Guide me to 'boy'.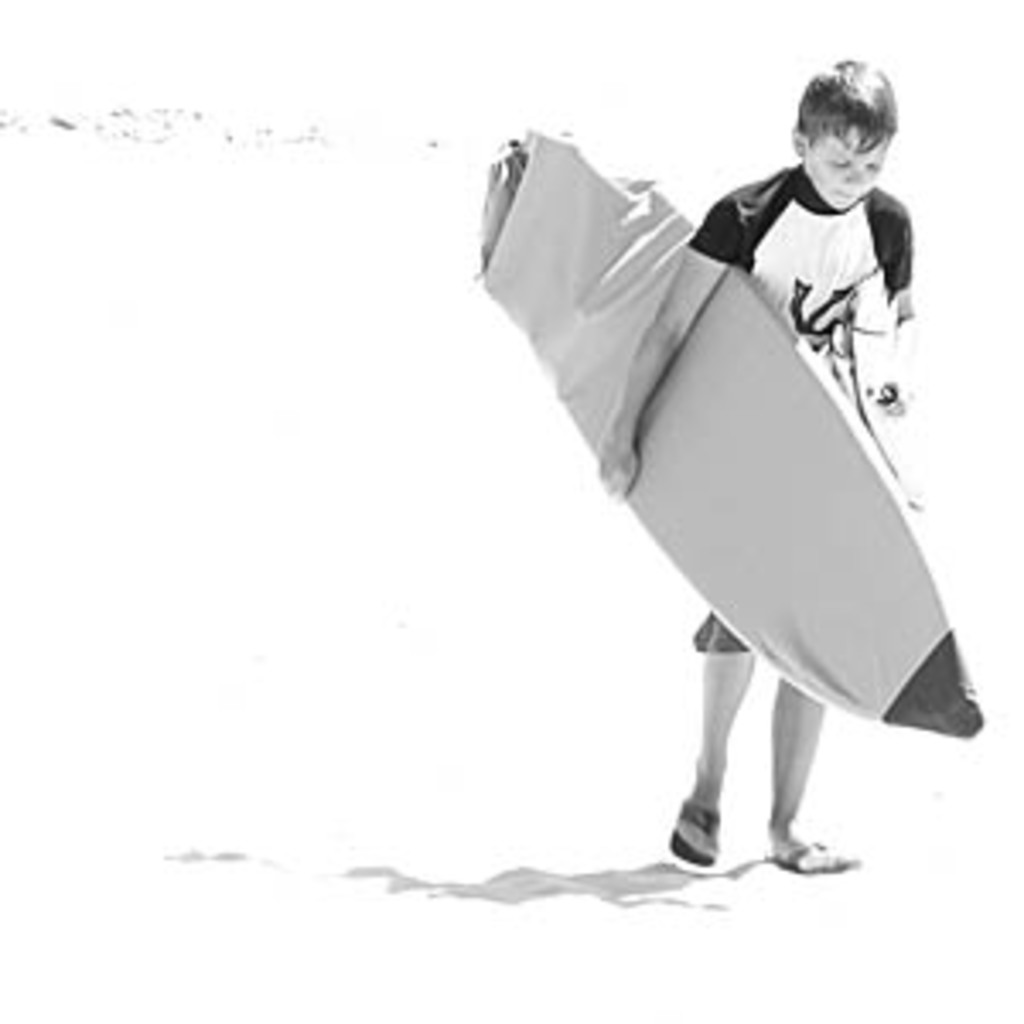
Guidance: <box>587,55,918,881</box>.
